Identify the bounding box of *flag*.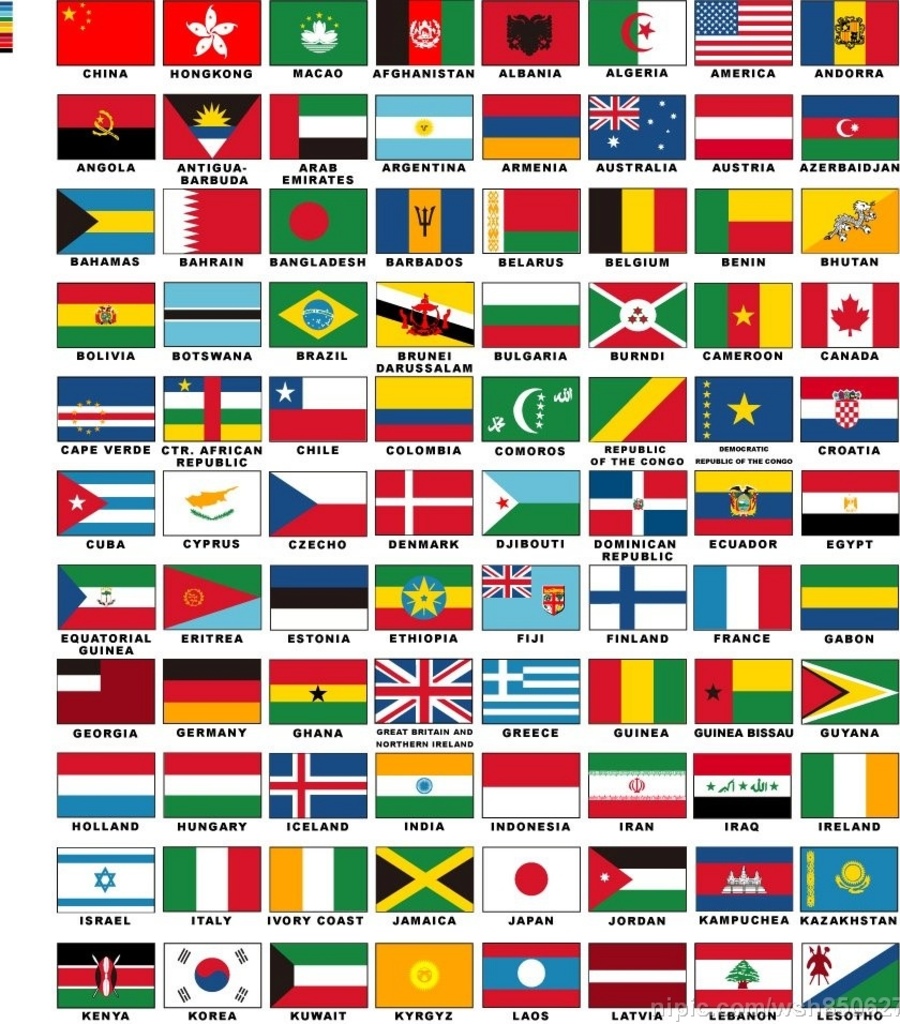
bbox(48, 944, 153, 1010).
